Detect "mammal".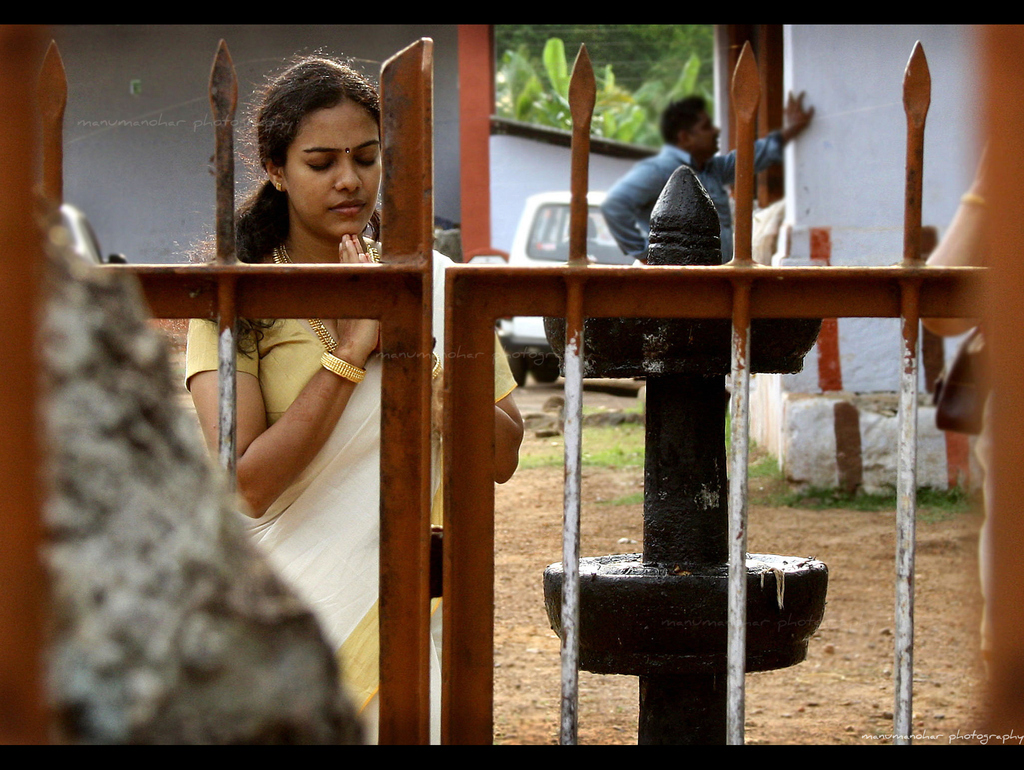
Detected at (left=595, top=92, right=819, bottom=265).
